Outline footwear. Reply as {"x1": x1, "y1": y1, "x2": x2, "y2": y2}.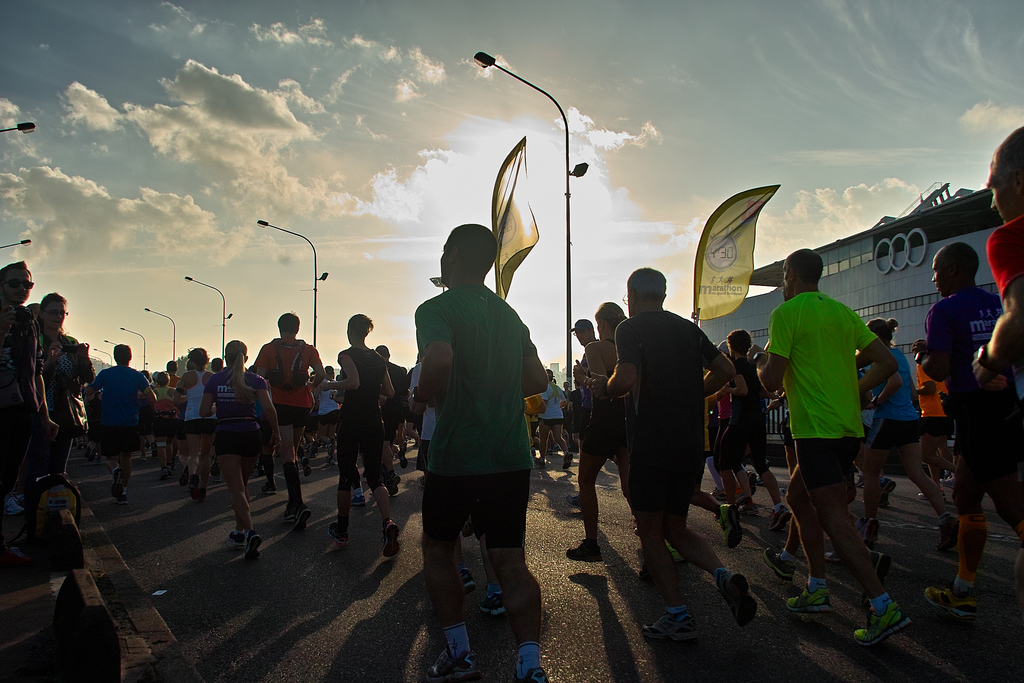
{"x1": 303, "y1": 454, "x2": 309, "y2": 482}.
